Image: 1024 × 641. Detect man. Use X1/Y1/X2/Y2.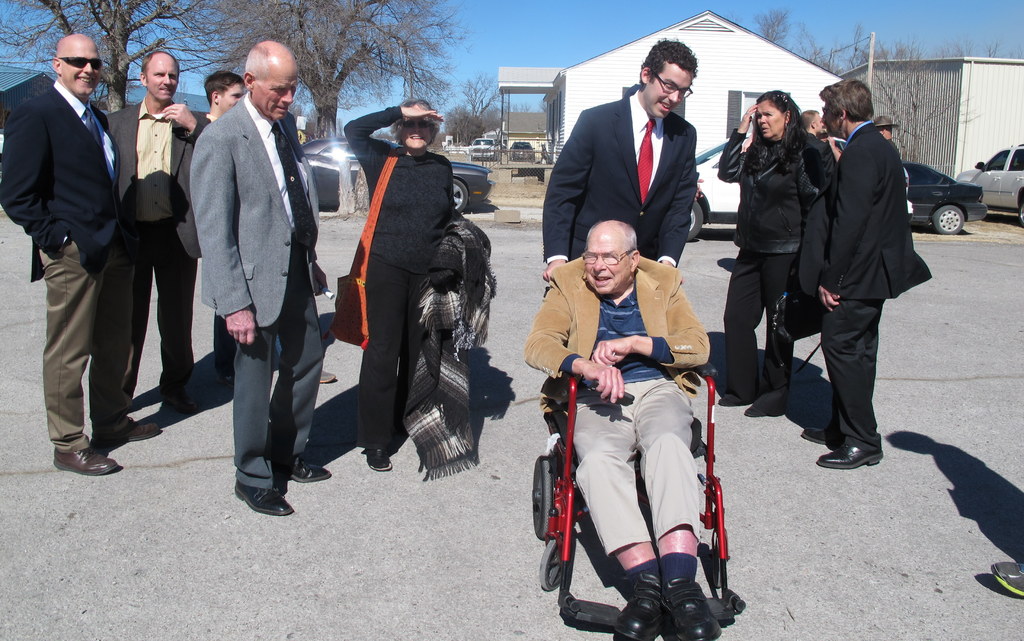
0/26/118/479.
